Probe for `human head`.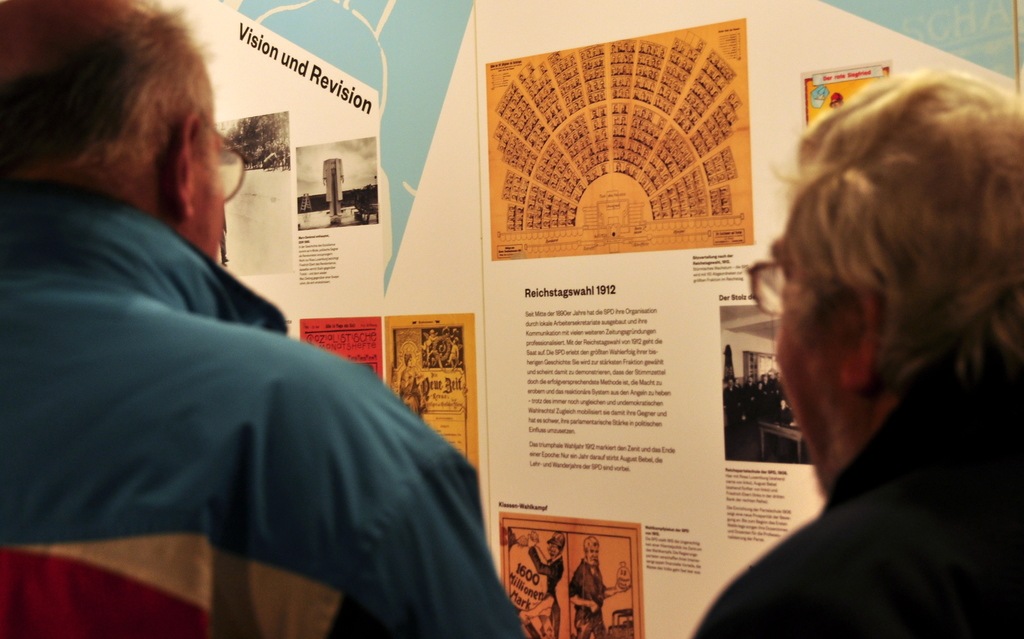
Probe result: (left=586, top=537, right=601, bottom=566).
